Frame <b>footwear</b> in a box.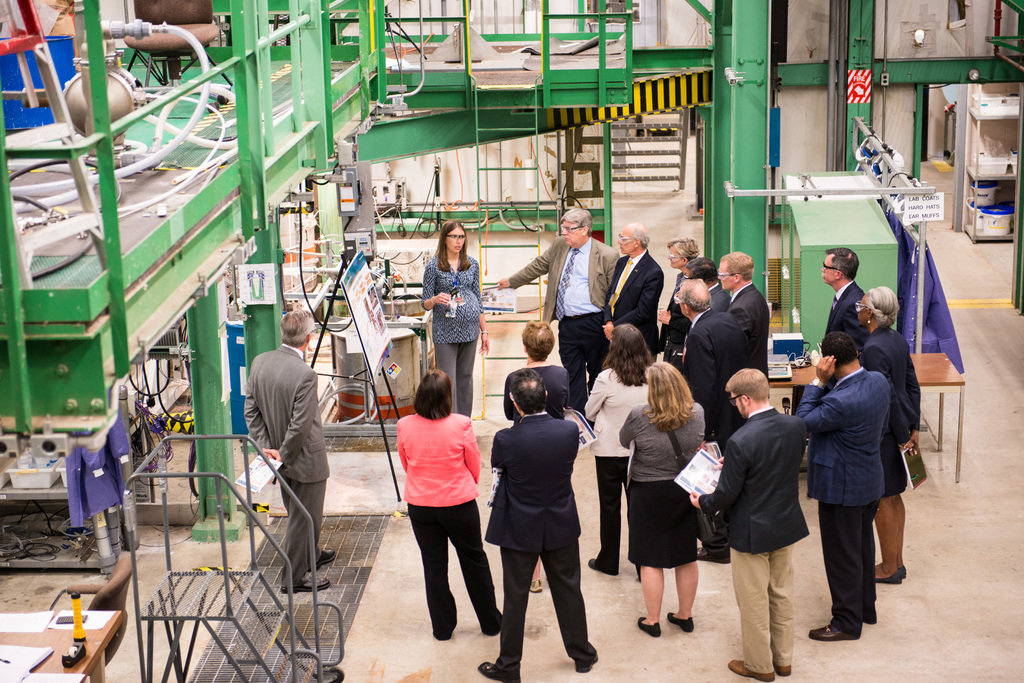
(858,602,877,625).
